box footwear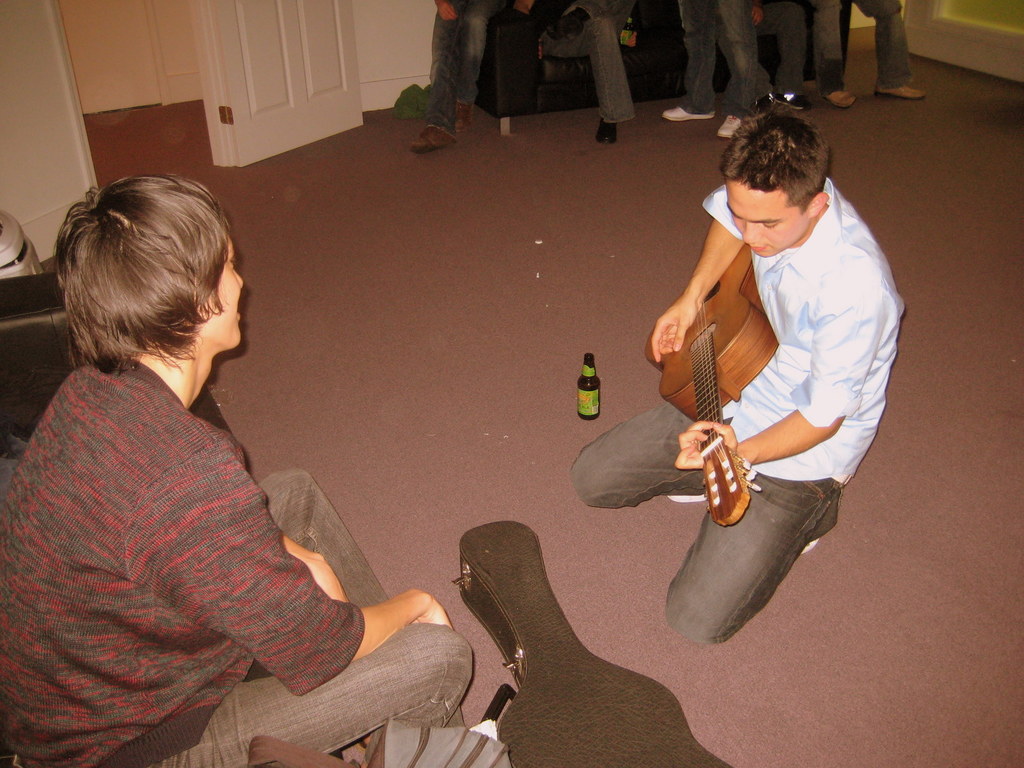
<box>404,126,451,148</box>
